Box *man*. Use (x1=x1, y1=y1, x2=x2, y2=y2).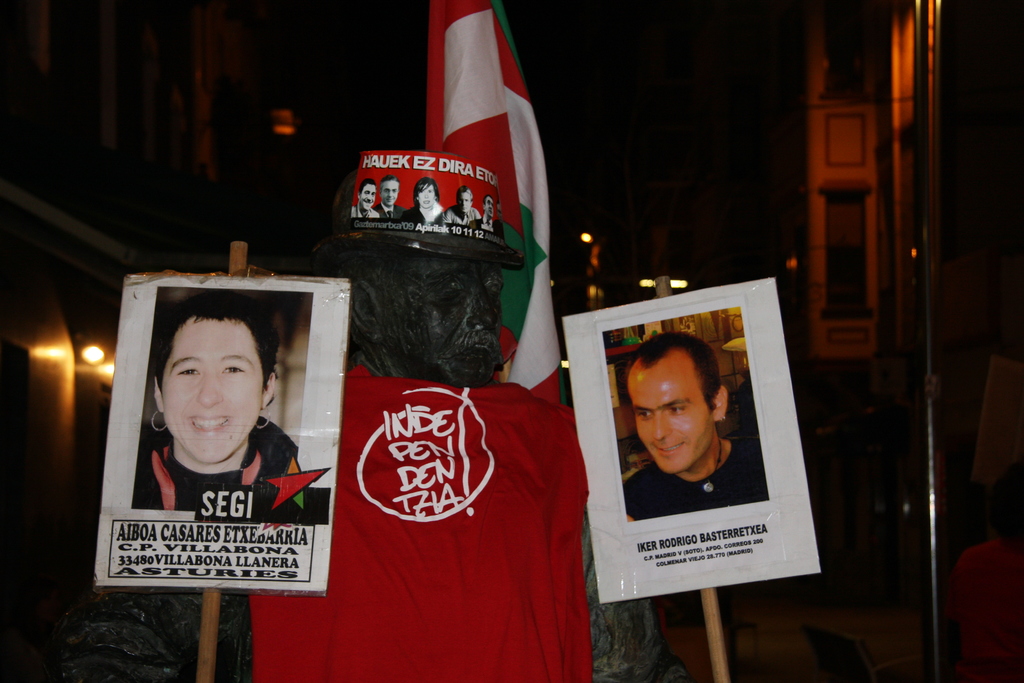
(x1=472, y1=194, x2=501, y2=233).
